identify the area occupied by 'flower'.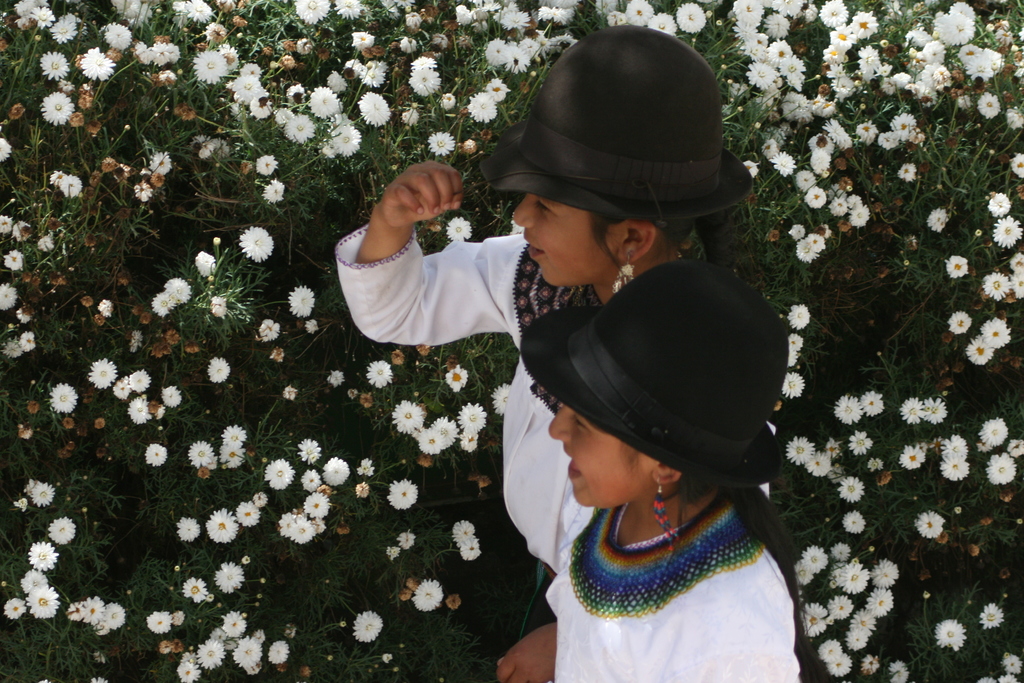
Area: 445 93 454 110.
